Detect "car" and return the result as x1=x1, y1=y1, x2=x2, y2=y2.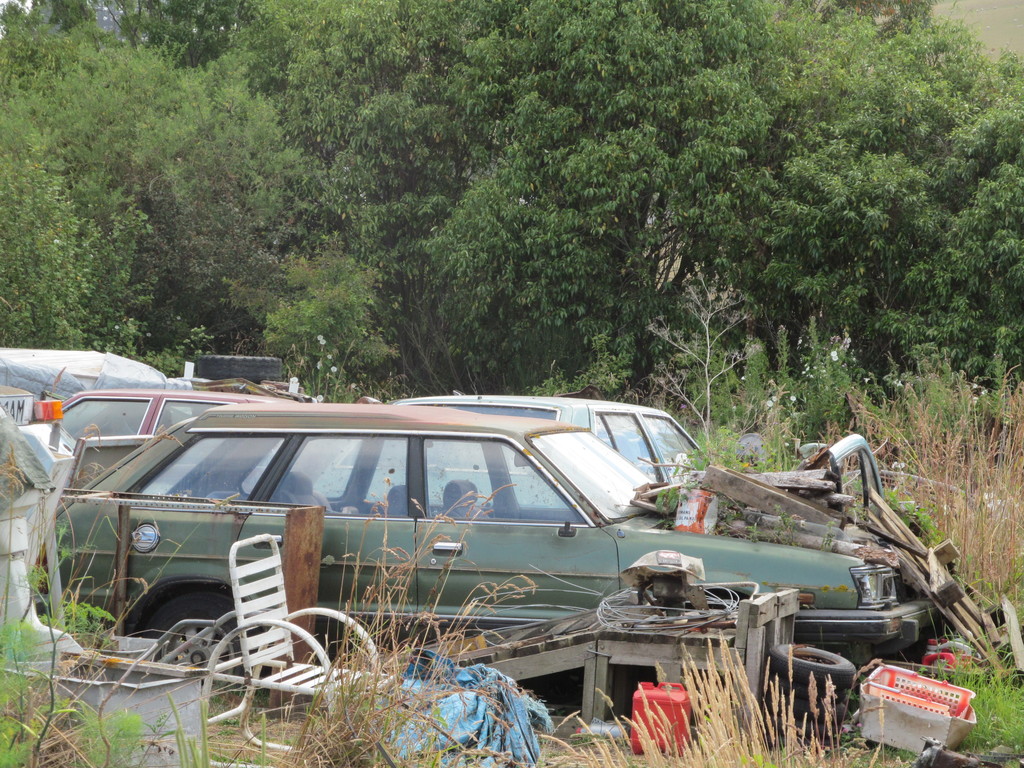
x1=24, y1=399, x2=953, y2=717.
